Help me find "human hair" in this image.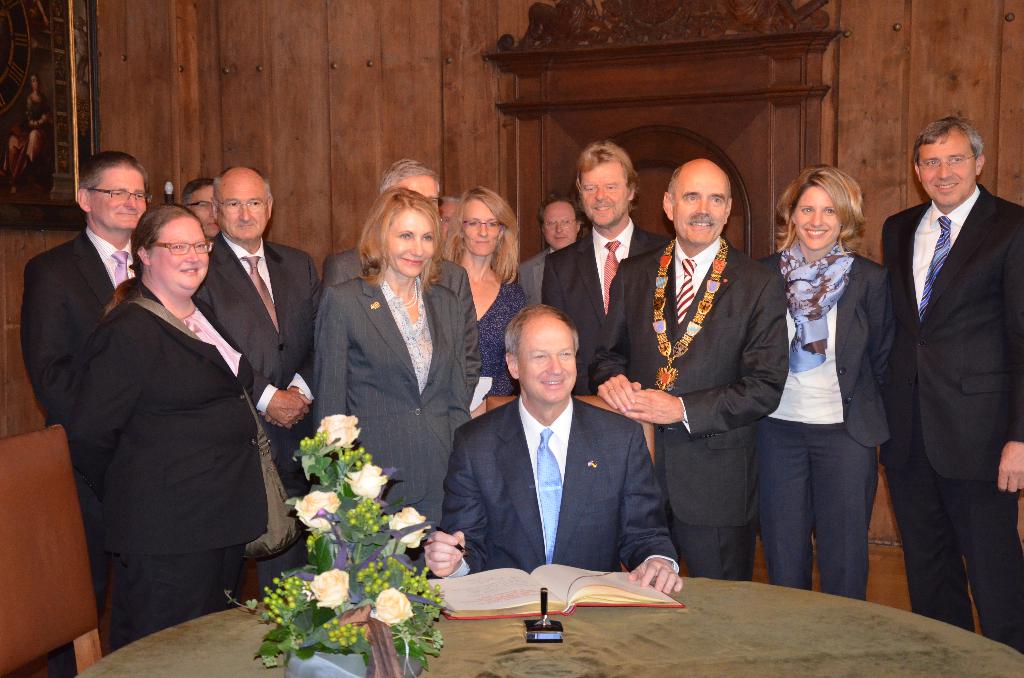
Found it: [573,138,641,214].
